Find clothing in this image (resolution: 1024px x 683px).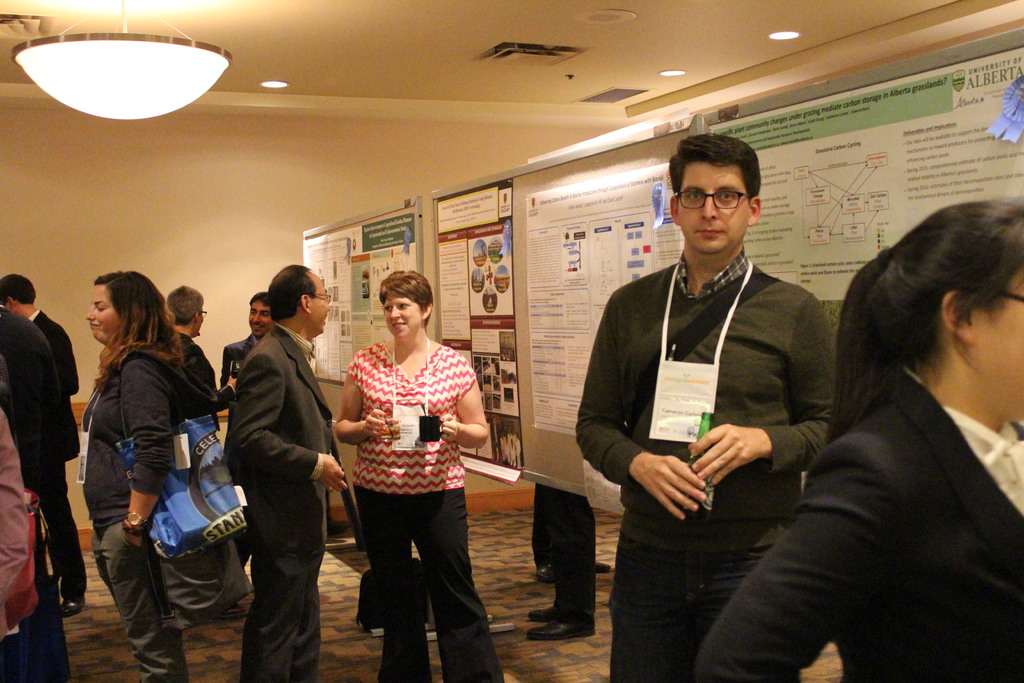
pyautogui.locateOnScreen(572, 247, 840, 682).
